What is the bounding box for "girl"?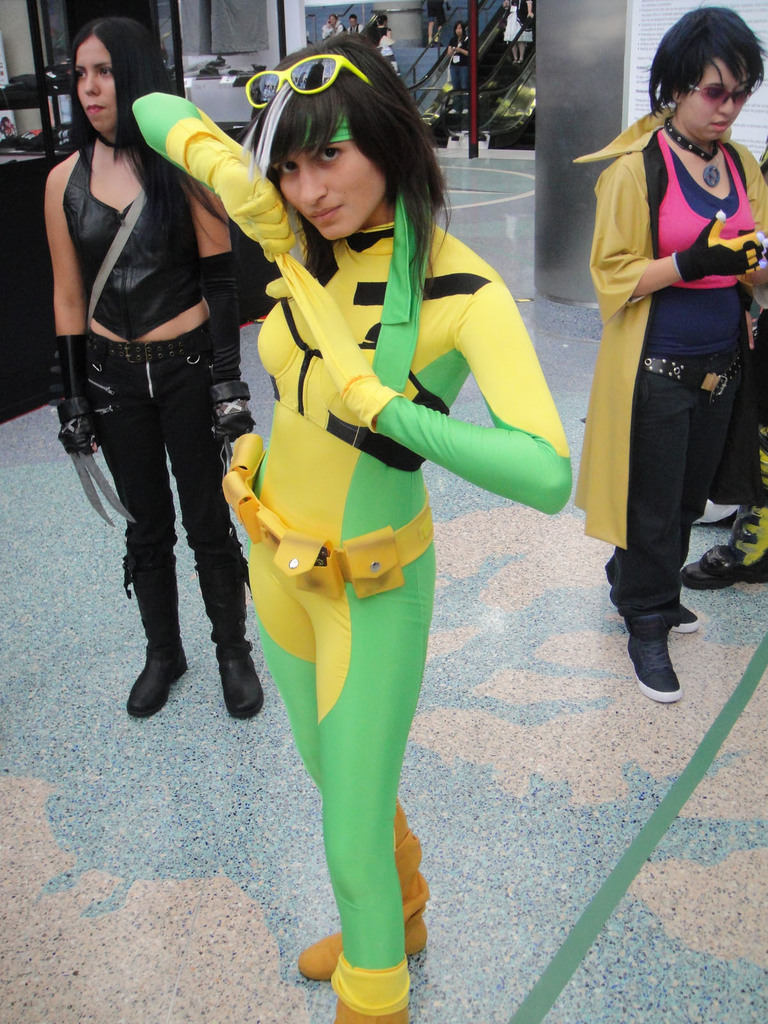
130:29:564:1023.
